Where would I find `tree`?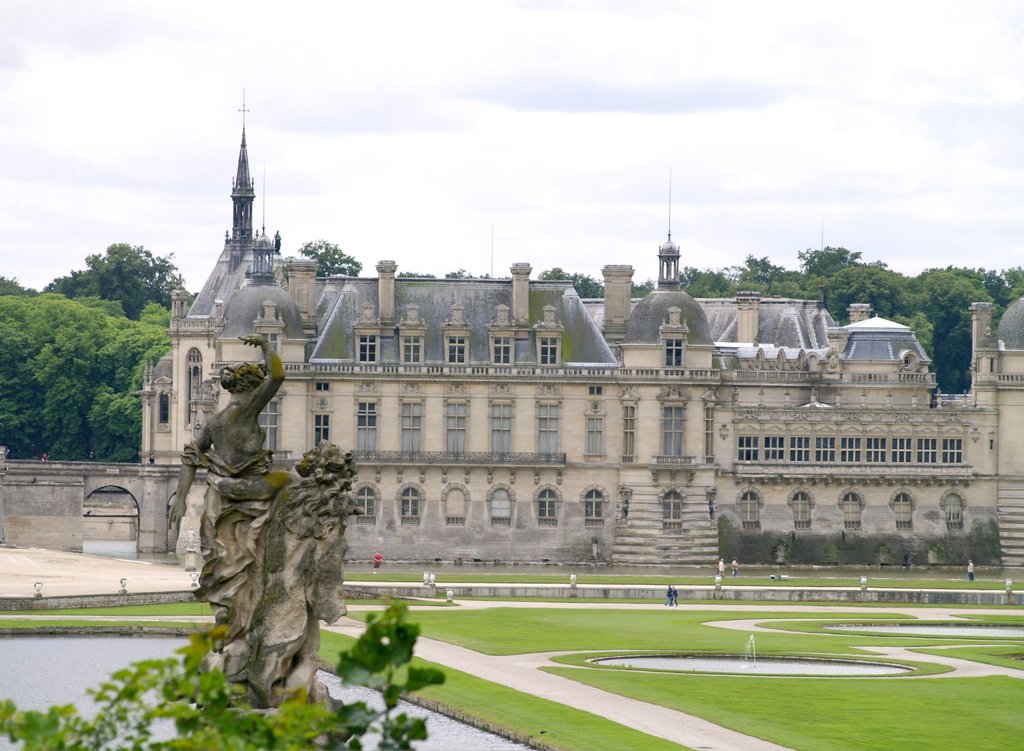
At Rect(0, 282, 99, 472).
